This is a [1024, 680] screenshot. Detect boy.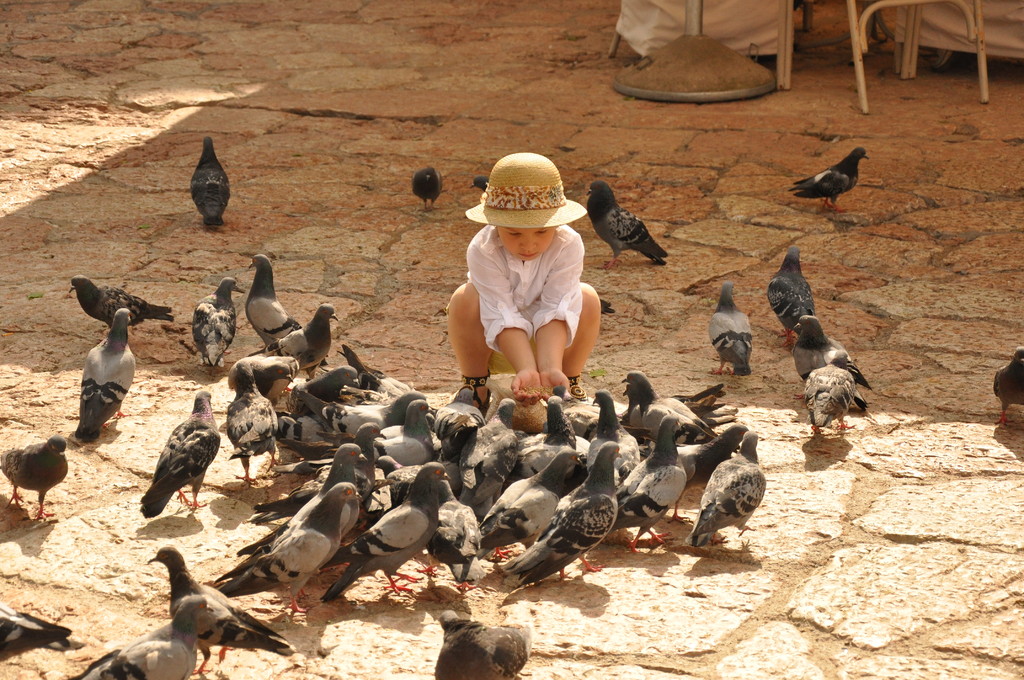
439:156:617:409.
